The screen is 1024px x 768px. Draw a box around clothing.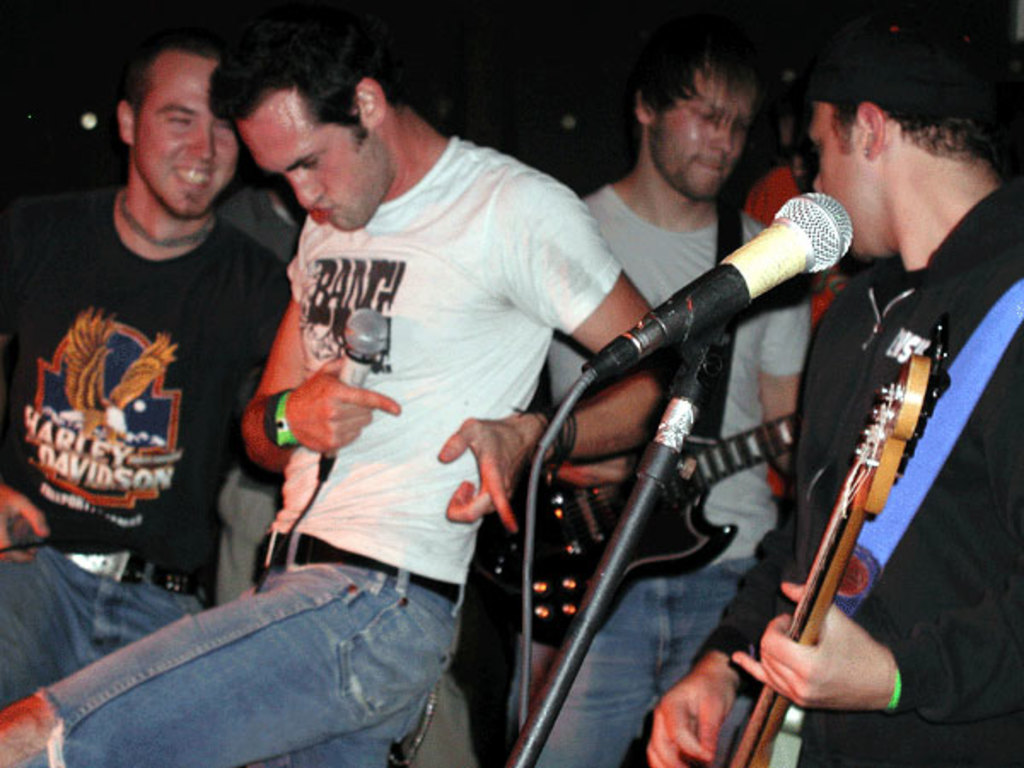
(708, 179, 1022, 766).
